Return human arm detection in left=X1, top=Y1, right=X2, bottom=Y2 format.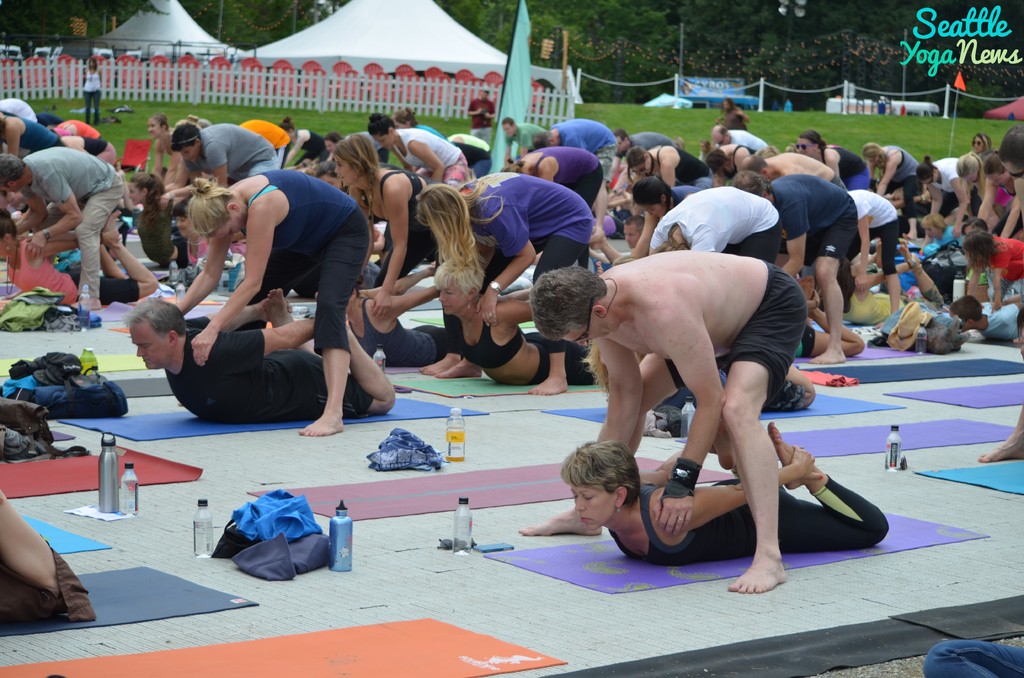
left=925, top=180, right=946, bottom=228.
